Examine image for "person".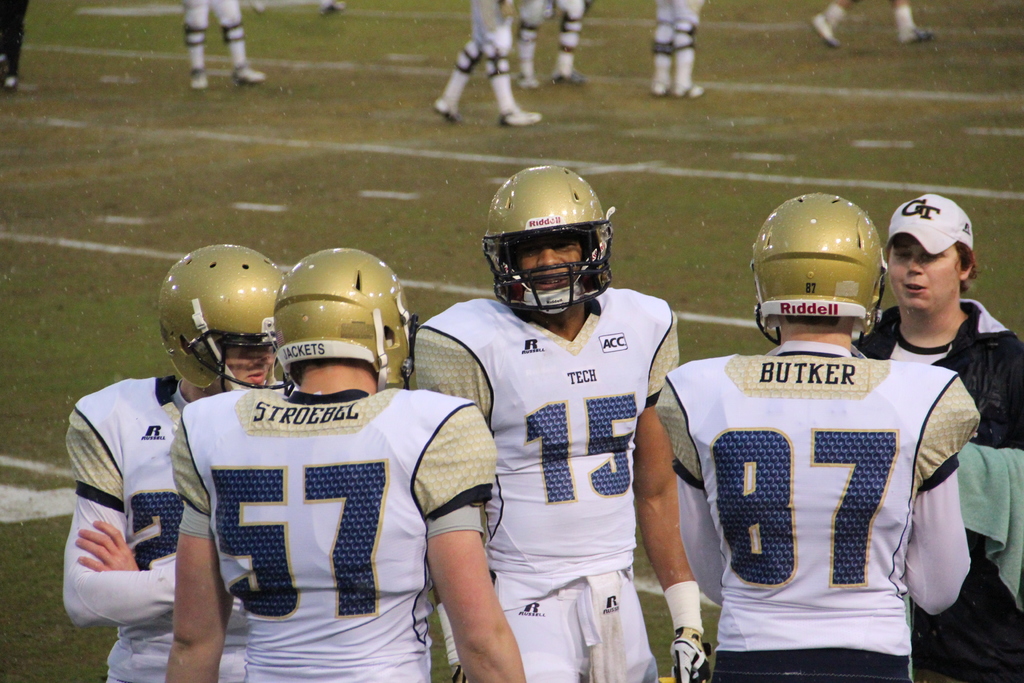
Examination result: 846/190/1023/682.
